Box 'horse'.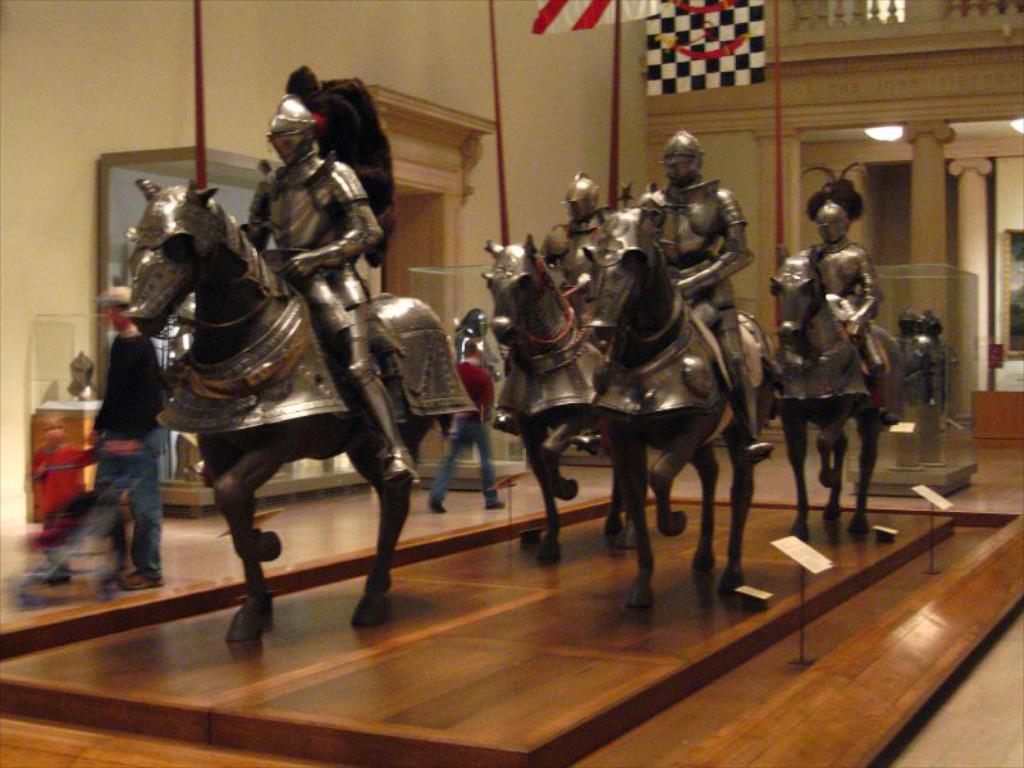
483:238:623:562.
